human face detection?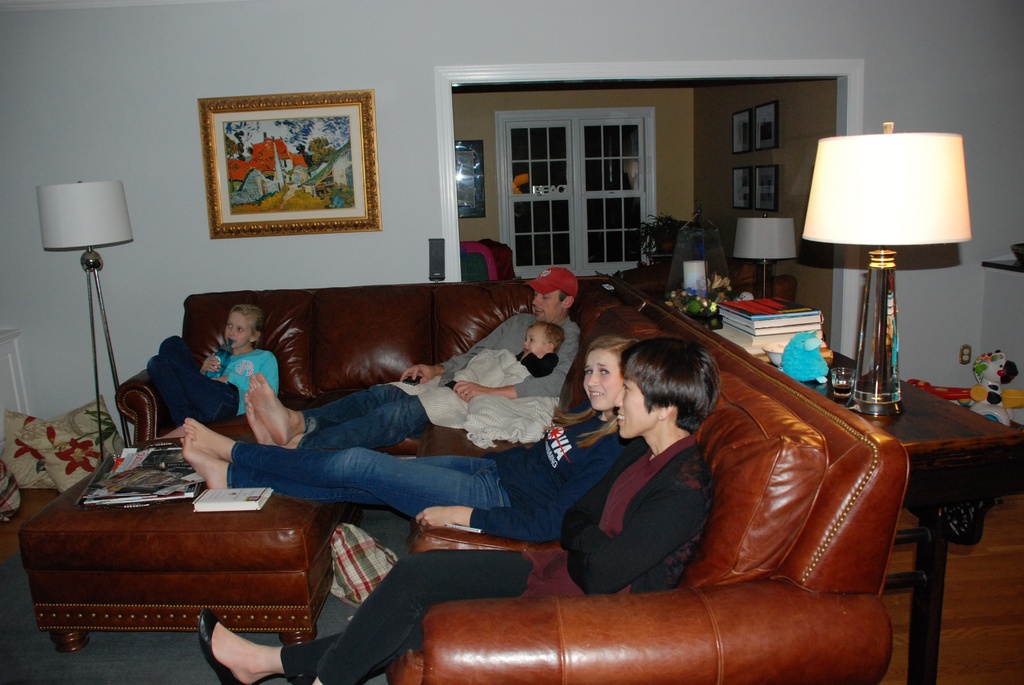
<box>222,311,250,352</box>
